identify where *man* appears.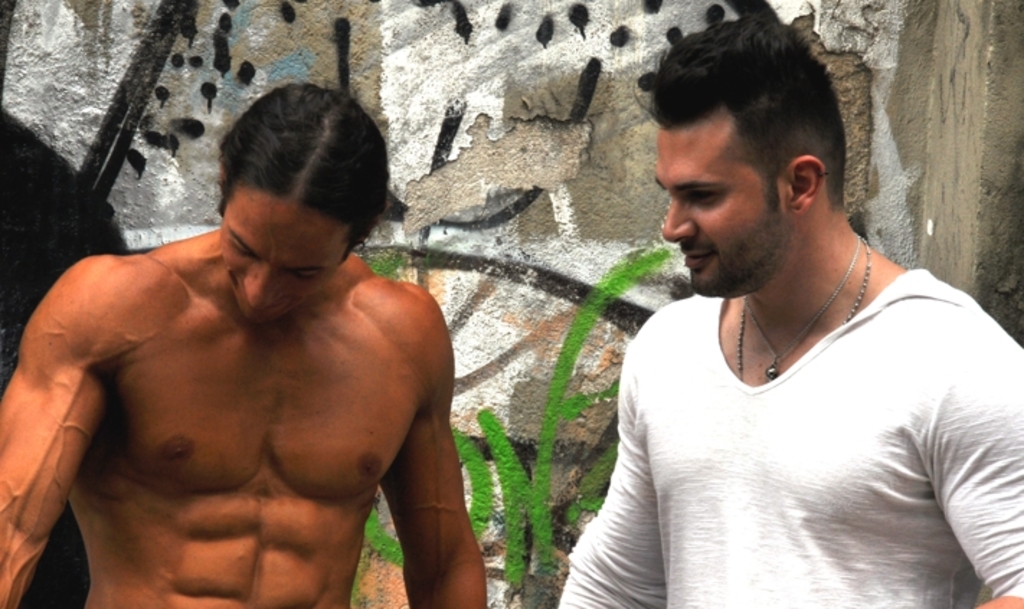
Appears at select_region(0, 86, 484, 608).
